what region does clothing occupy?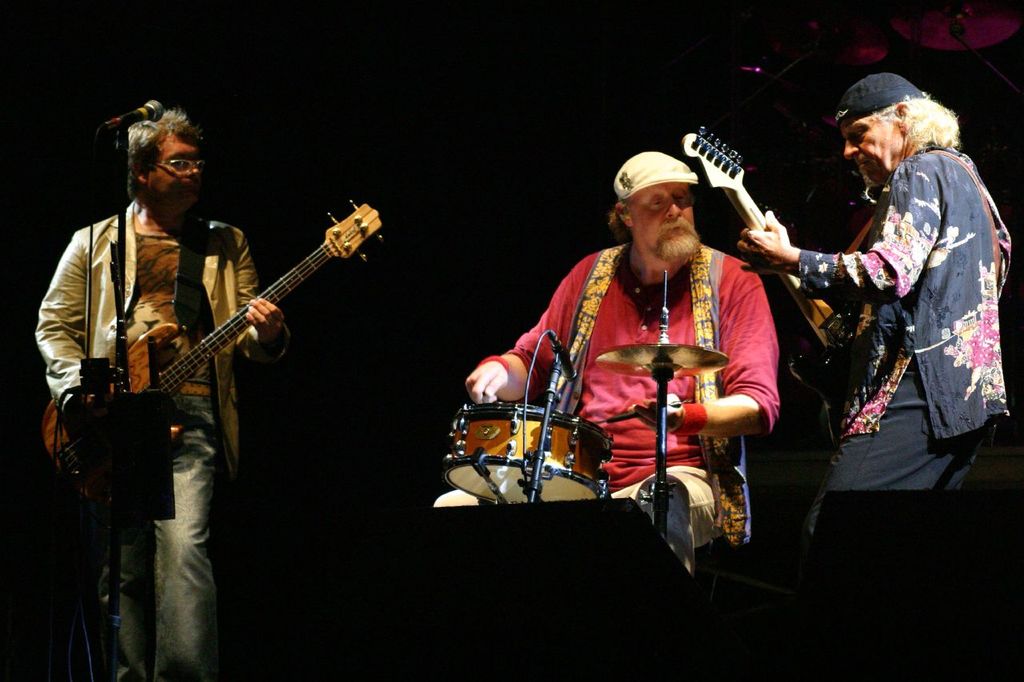
790 84 1006 525.
